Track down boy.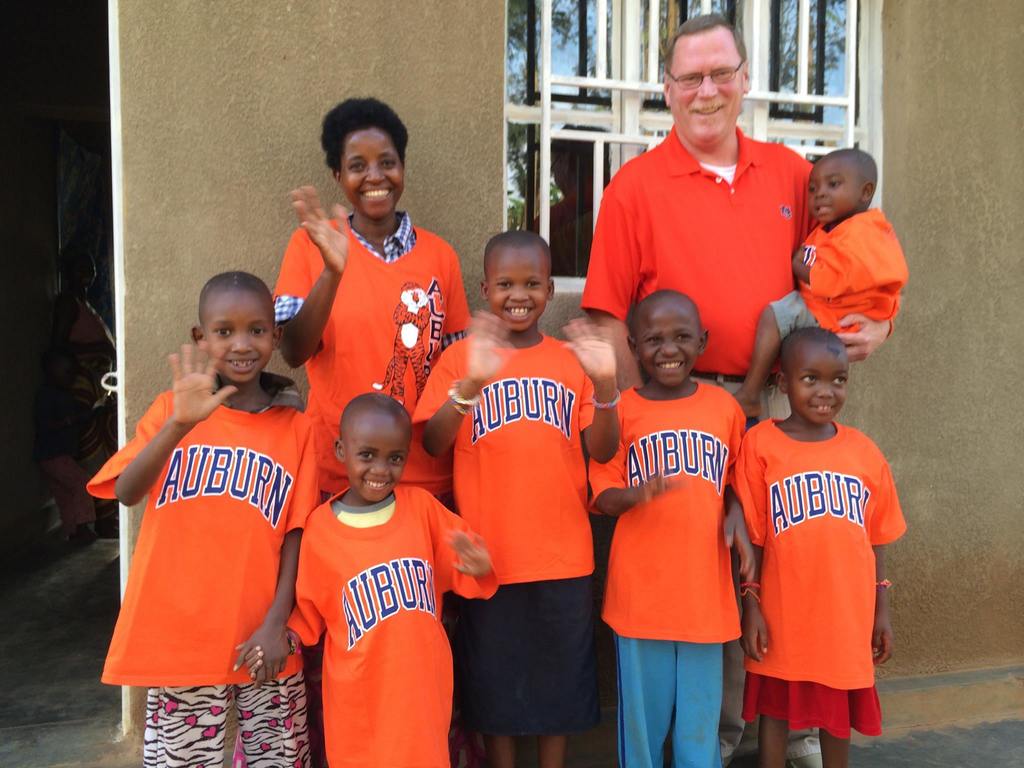
Tracked to {"left": 246, "top": 369, "right": 499, "bottom": 767}.
